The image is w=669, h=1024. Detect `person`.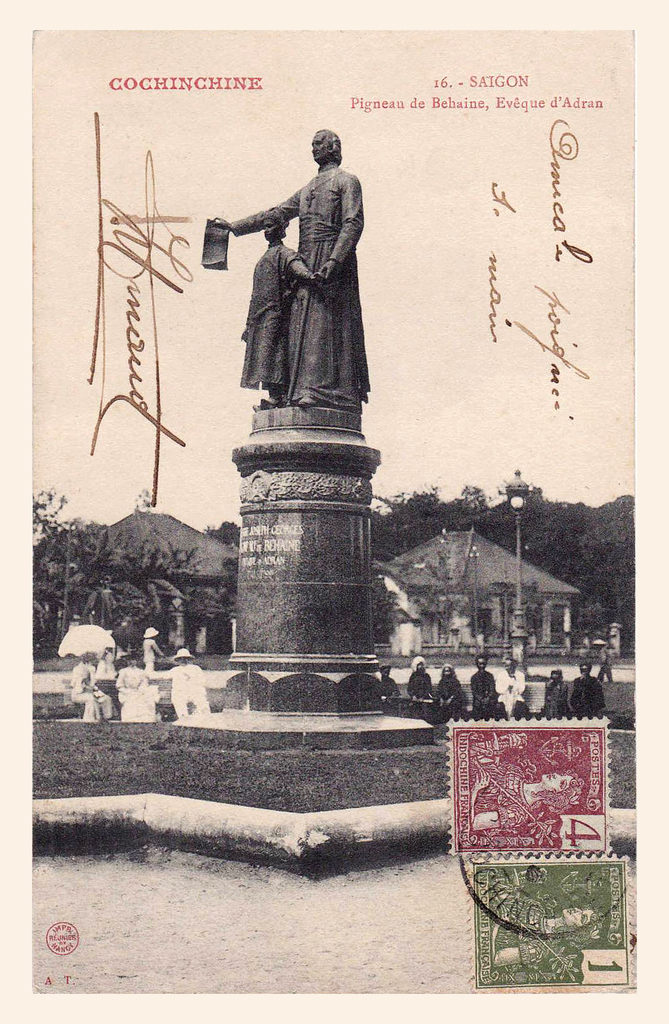
Detection: left=139, top=628, right=169, bottom=669.
